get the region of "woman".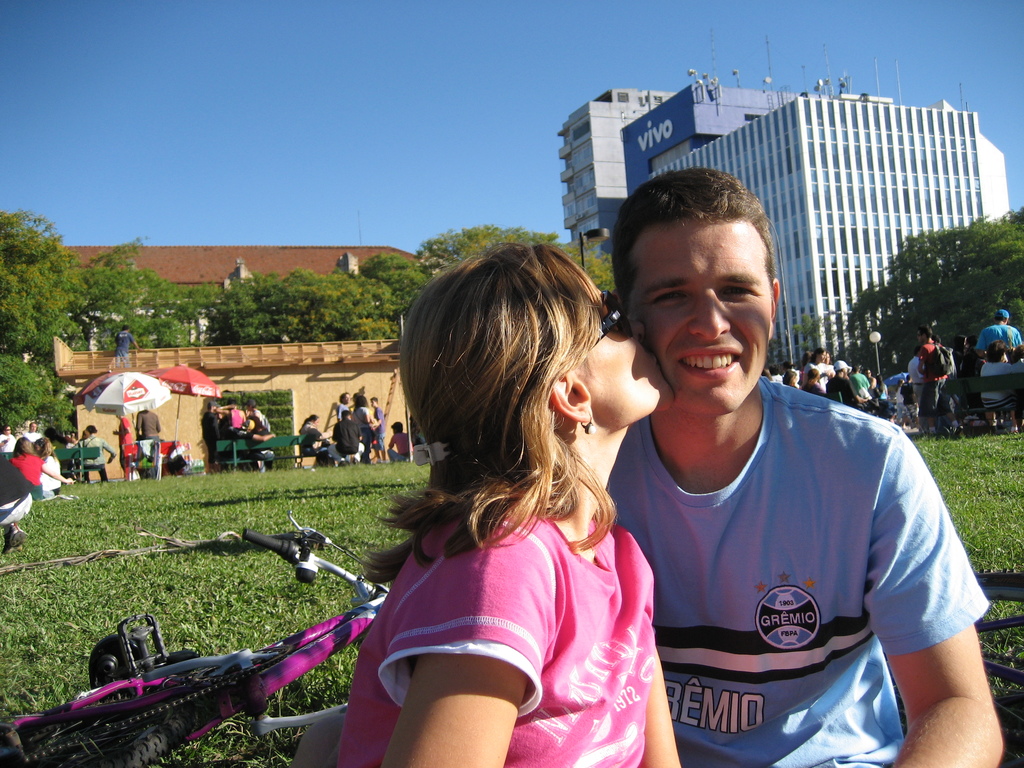
l=298, t=413, r=336, b=464.
